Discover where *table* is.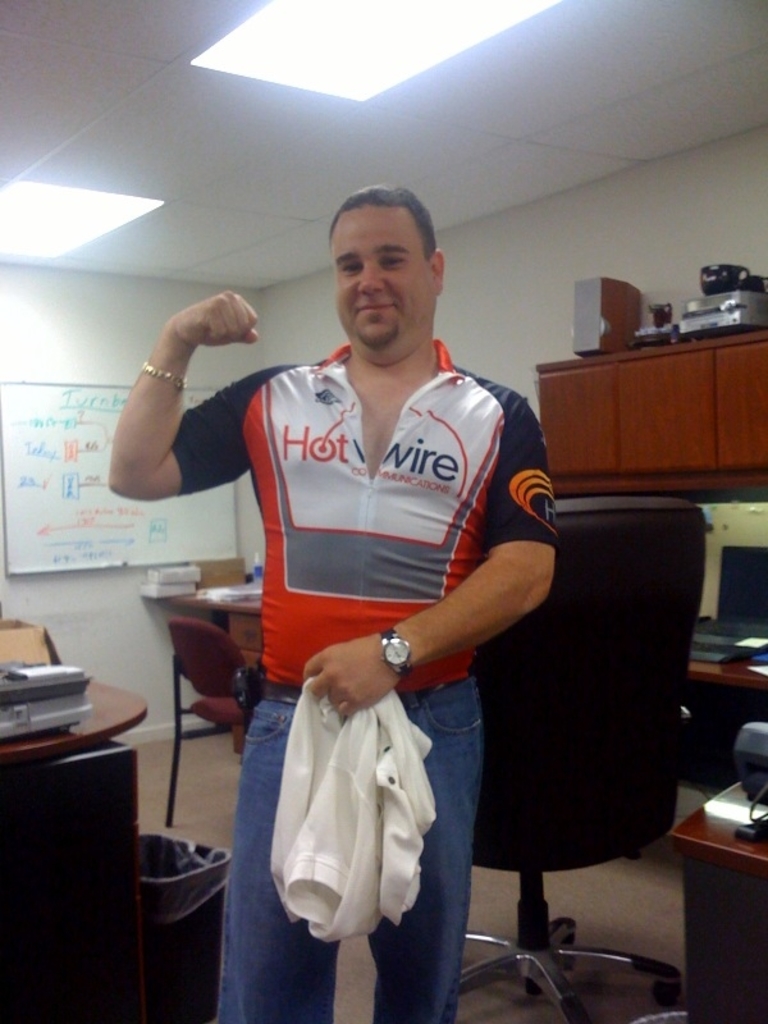
Discovered at bbox=[170, 572, 269, 669].
